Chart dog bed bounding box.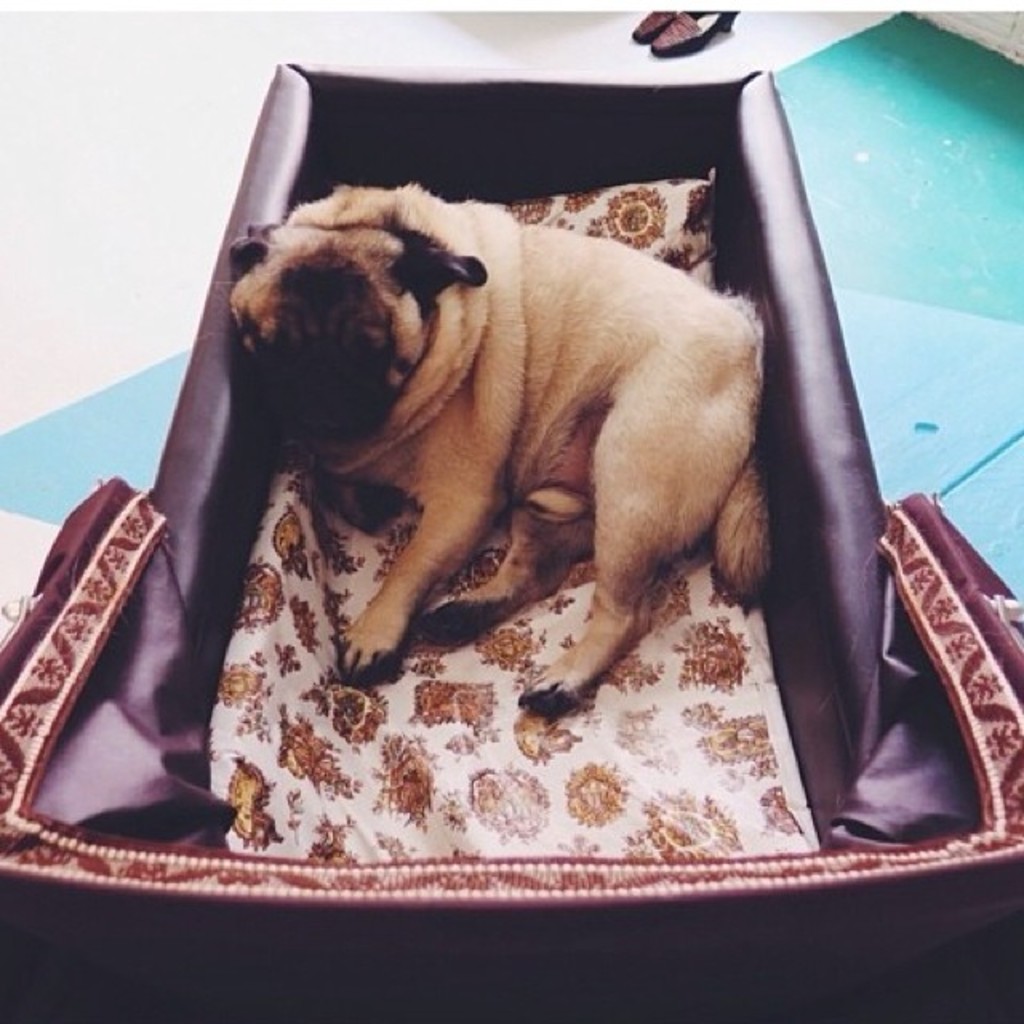
Charted: [left=0, top=61, right=1022, bottom=1022].
